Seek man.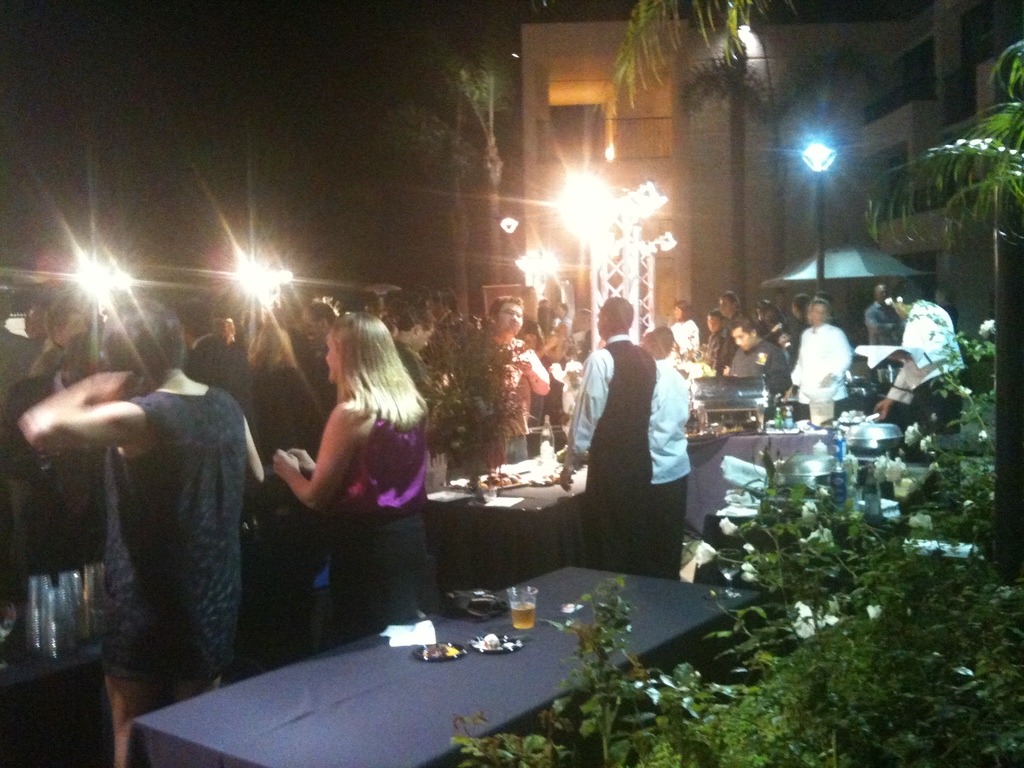
bbox=(530, 300, 571, 458).
